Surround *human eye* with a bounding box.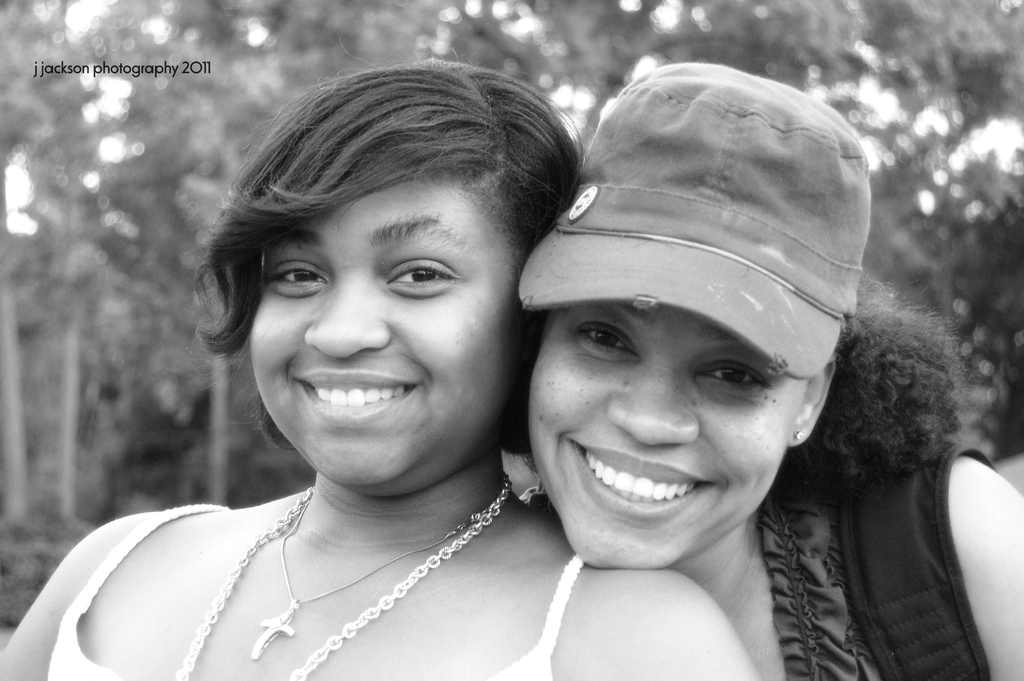
[left=700, top=364, right=771, bottom=389].
